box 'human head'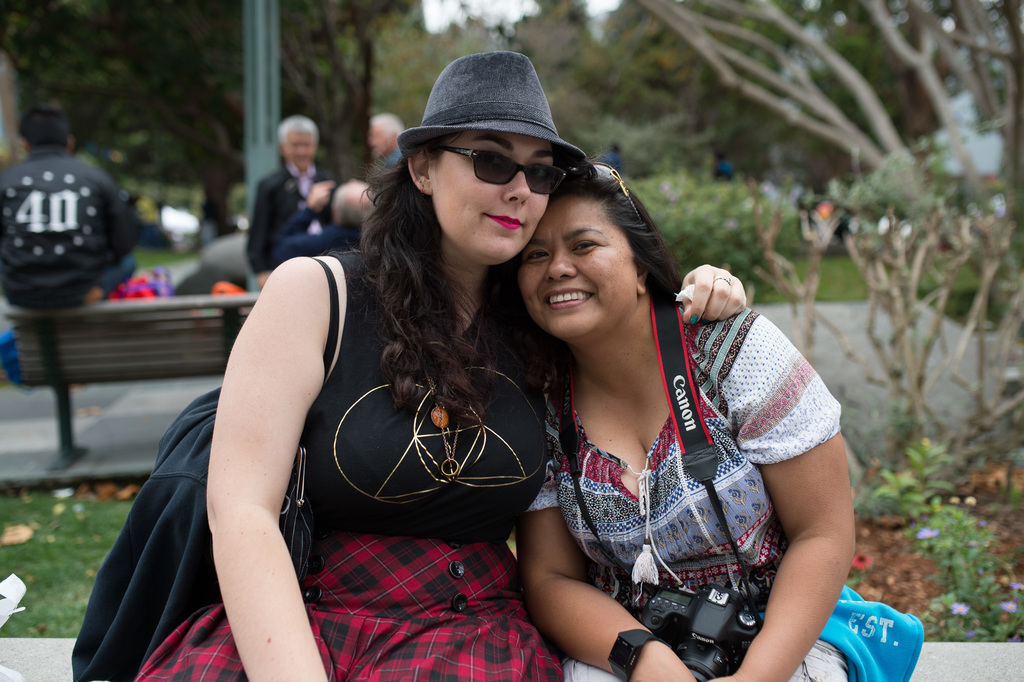
369,113,403,154
